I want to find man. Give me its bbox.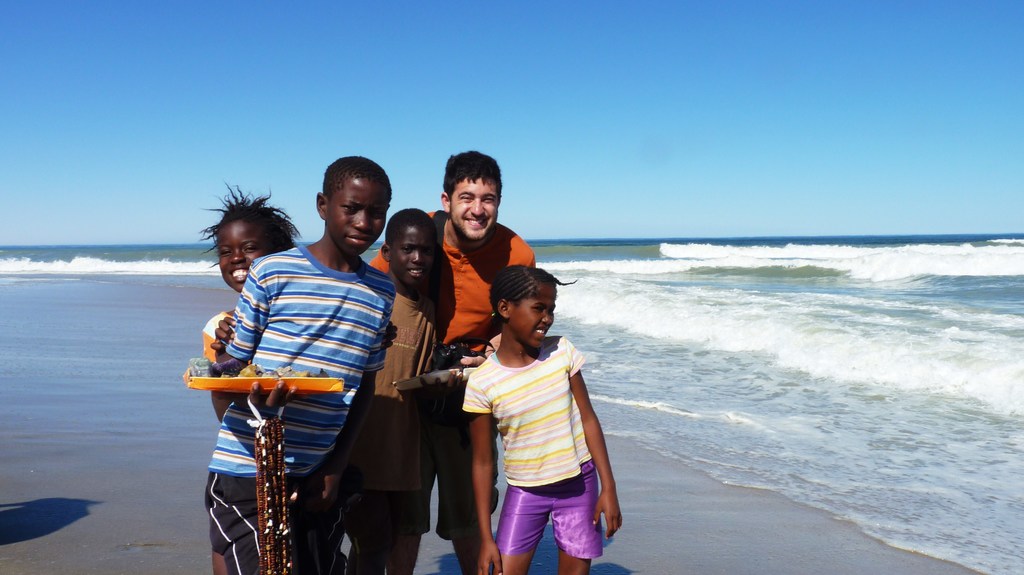
bbox=[369, 146, 536, 574].
